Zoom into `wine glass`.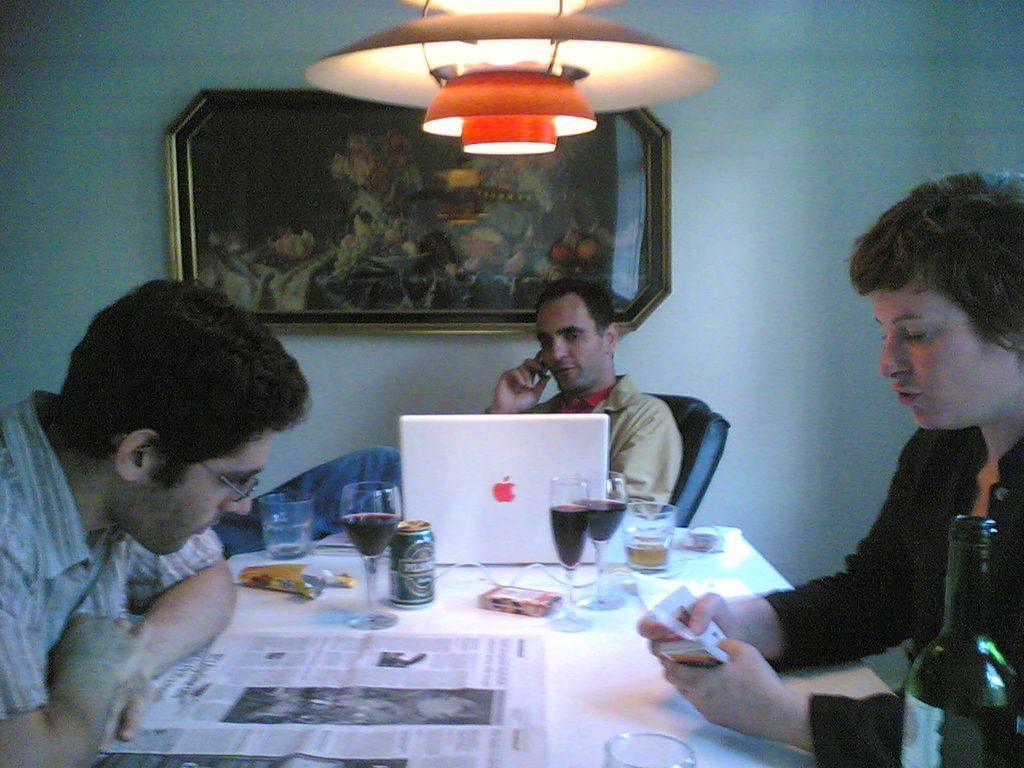
Zoom target: detection(582, 470, 628, 606).
